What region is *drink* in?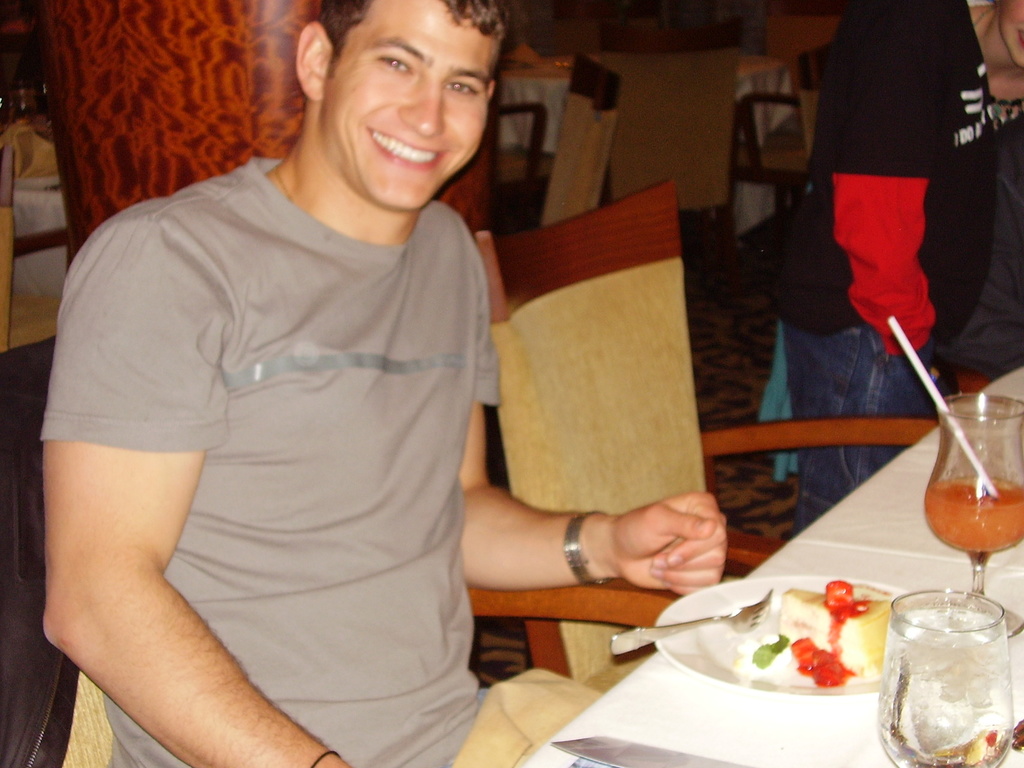
{"left": 921, "top": 481, "right": 1023, "bottom": 560}.
